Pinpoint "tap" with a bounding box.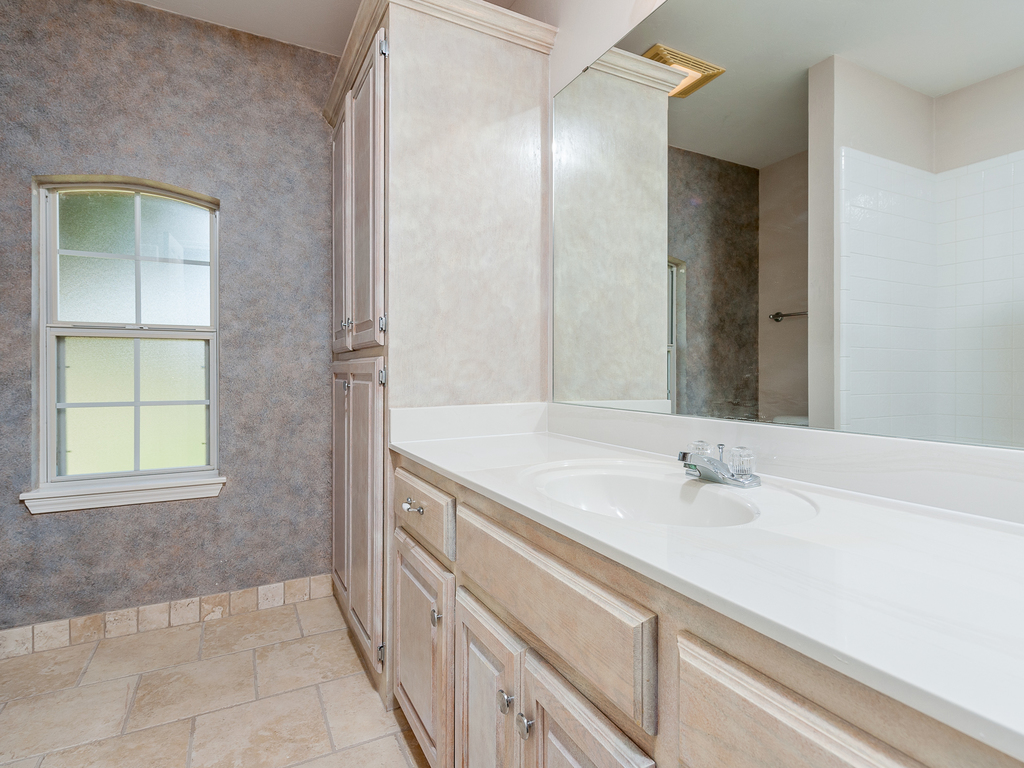
(x1=680, y1=452, x2=737, y2=486).
